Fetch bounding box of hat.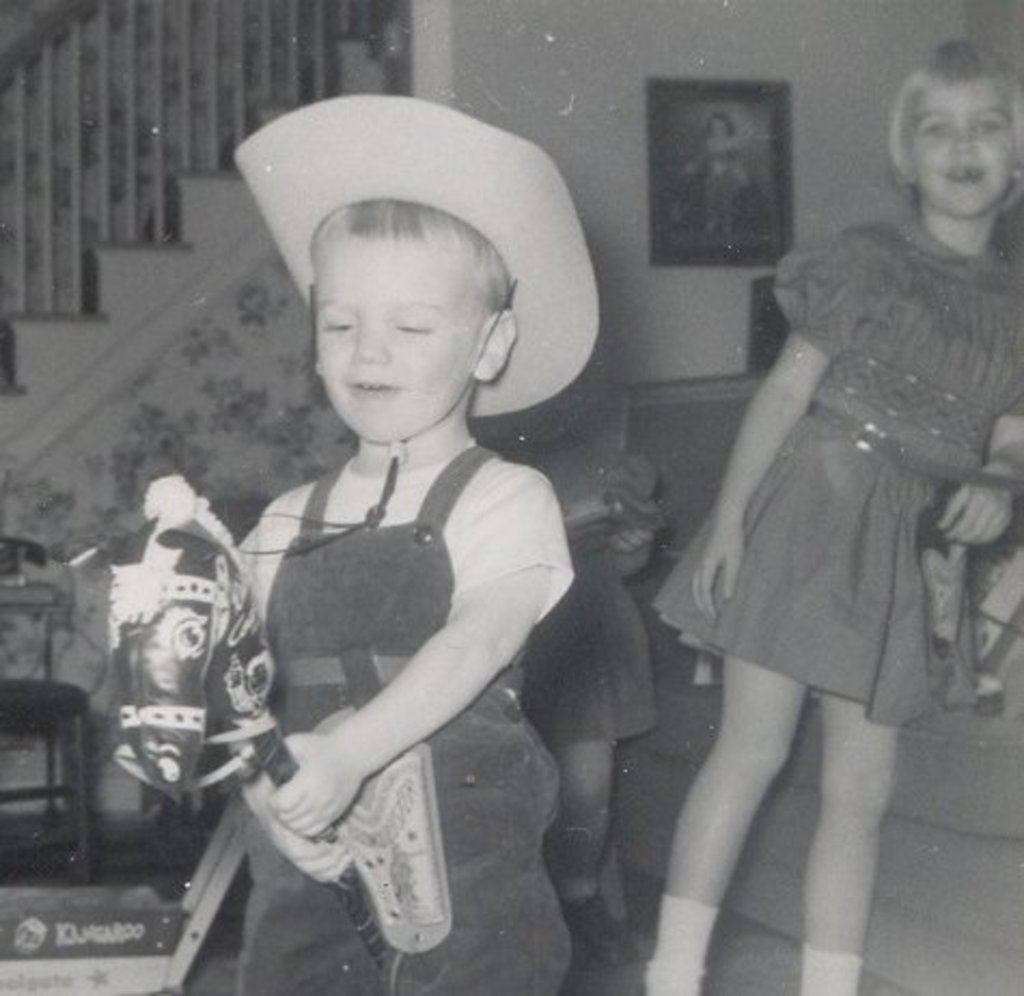
Bbox: [x1=233, y1=93, x2=604, y2=550].
